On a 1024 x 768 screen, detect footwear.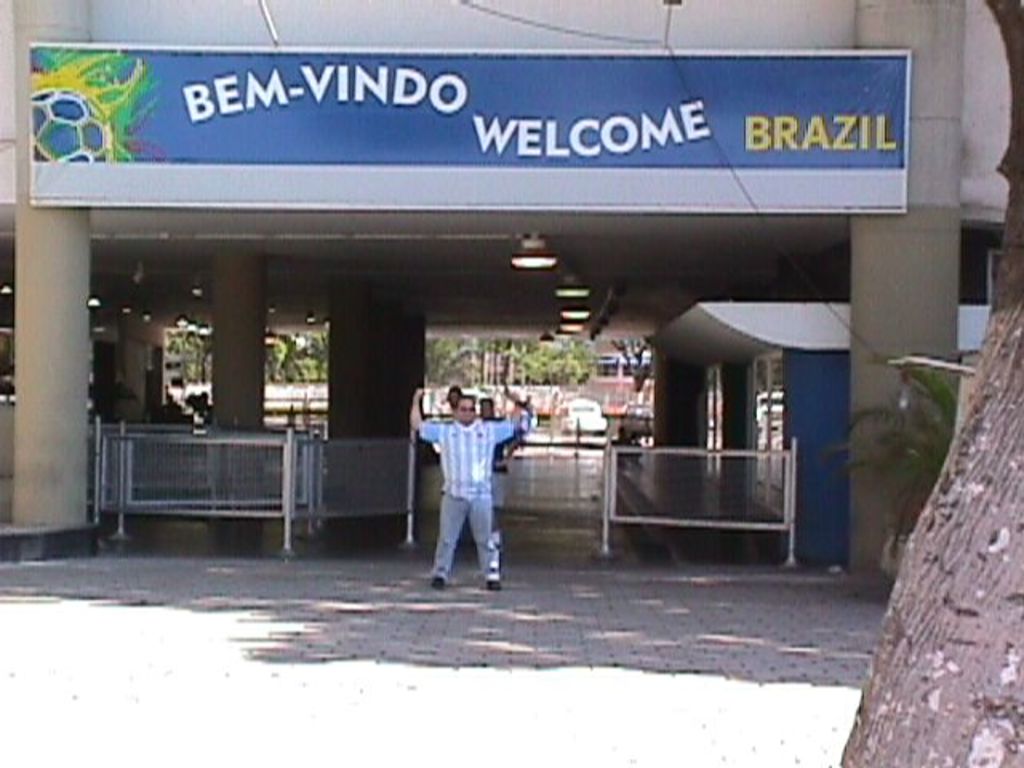
bbox=[429, 566, 451, 590].
